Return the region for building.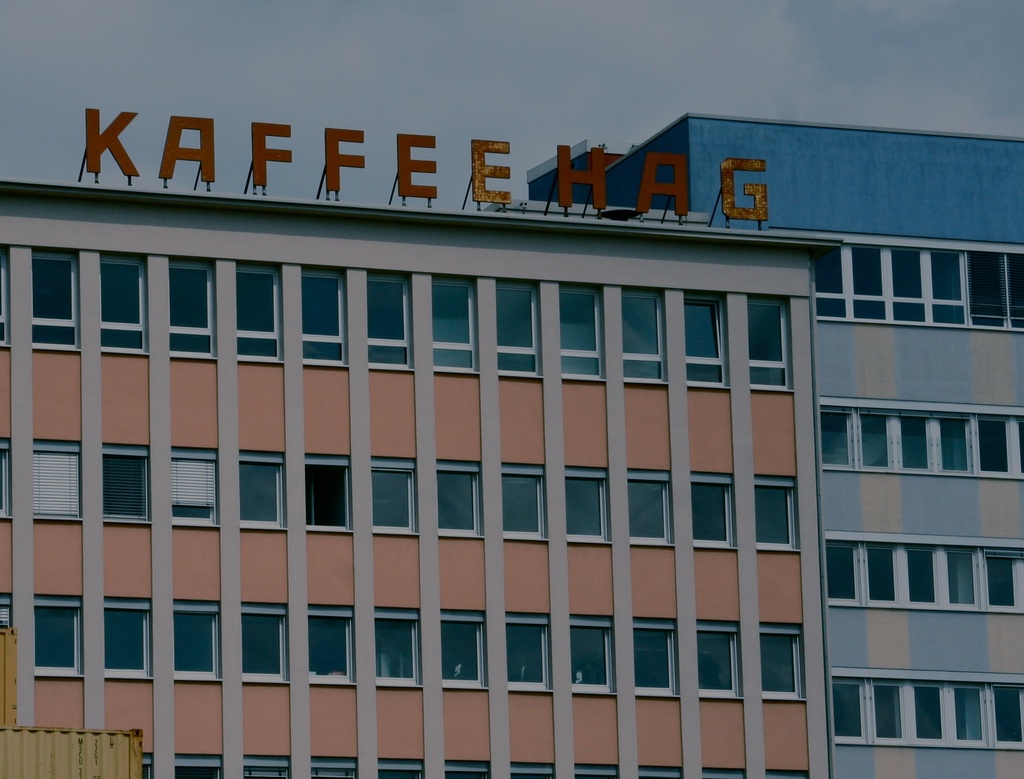
BBox(0, 108, 1023, 778).
